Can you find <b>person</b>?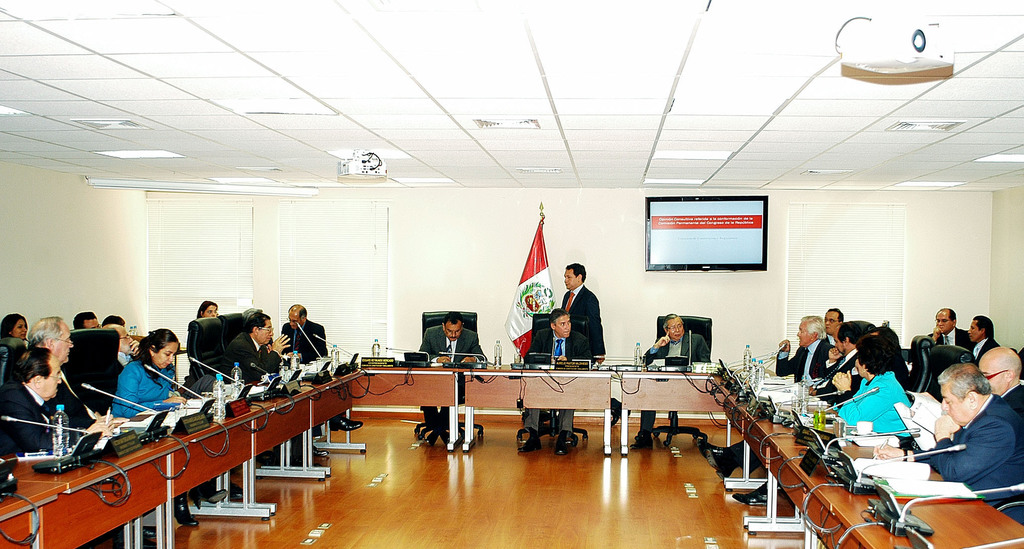
Yes, bounding box: Rect(511, 310, 593, 454).
